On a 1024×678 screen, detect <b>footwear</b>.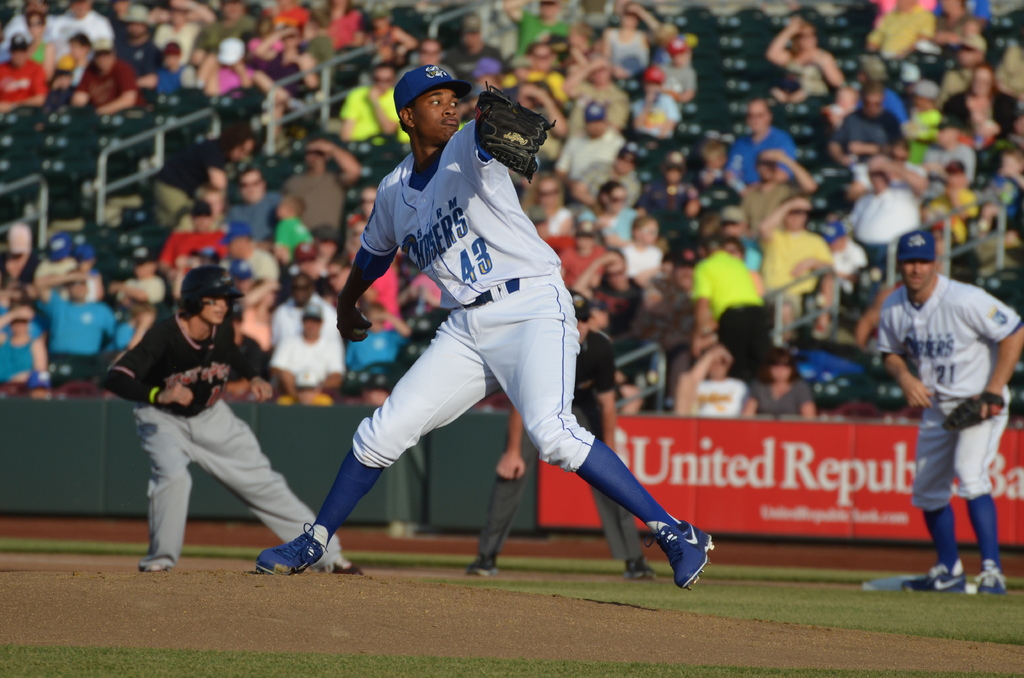
BBox(467, 559, 500, 579).
